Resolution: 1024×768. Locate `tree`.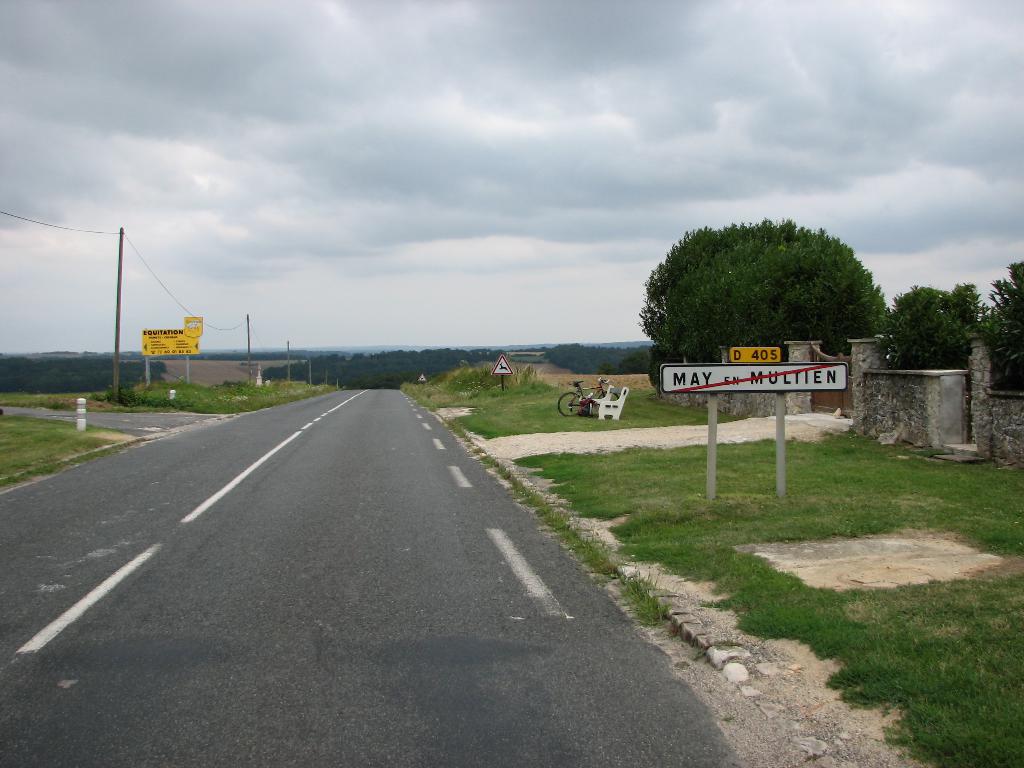
639:207:883:355.
